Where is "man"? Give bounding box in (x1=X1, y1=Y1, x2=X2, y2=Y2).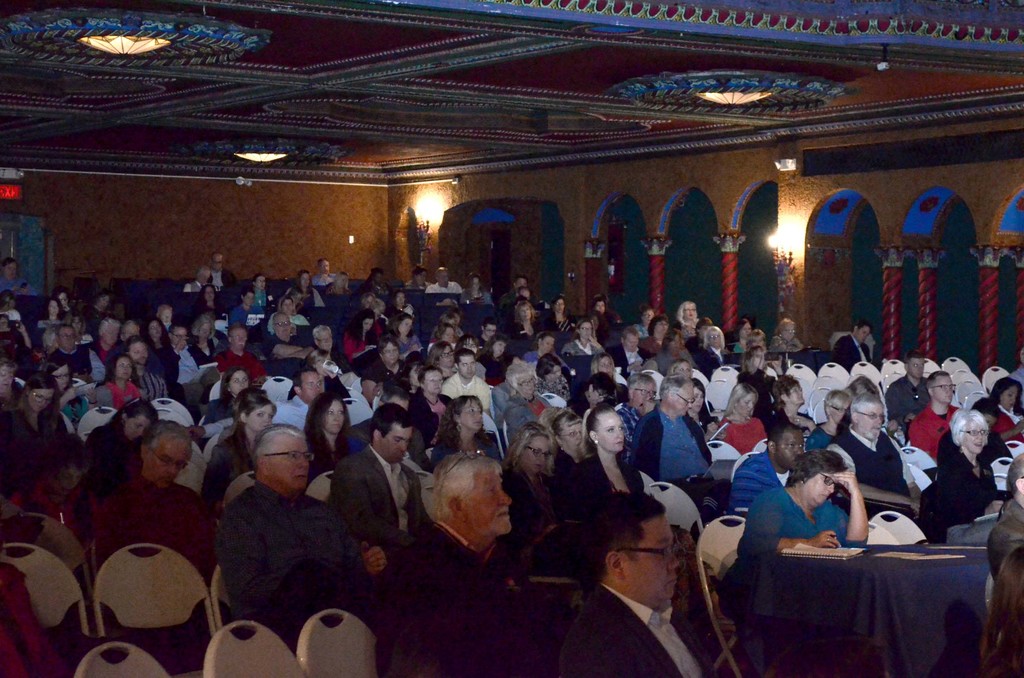
(x1=95, y1=422, x2=221, y2=582).
